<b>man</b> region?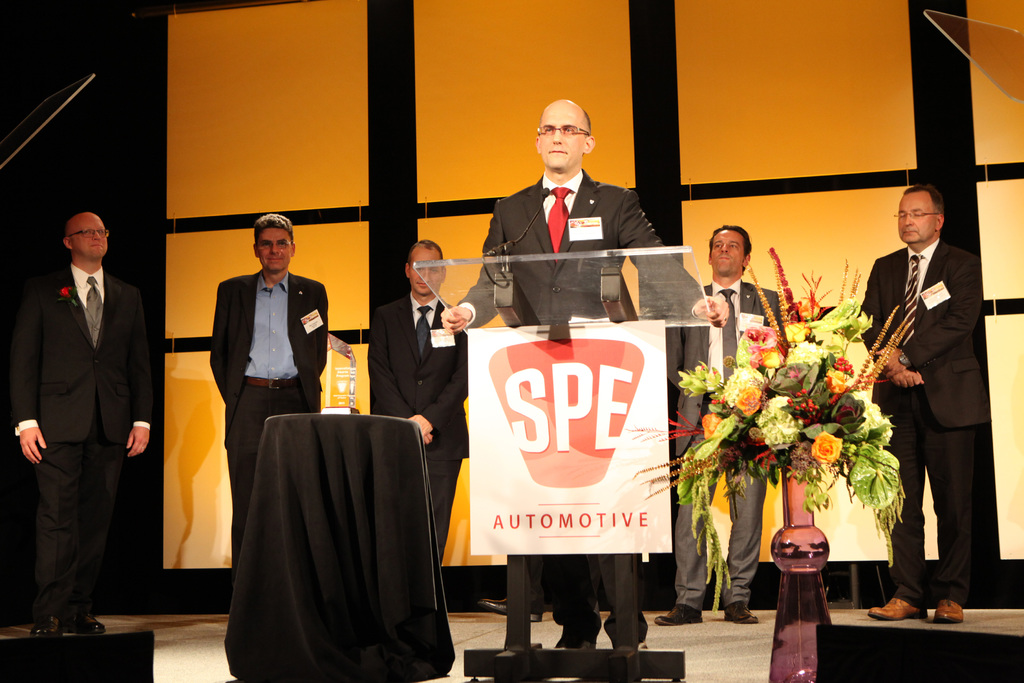
bbox(656, 225, 787, 627)
